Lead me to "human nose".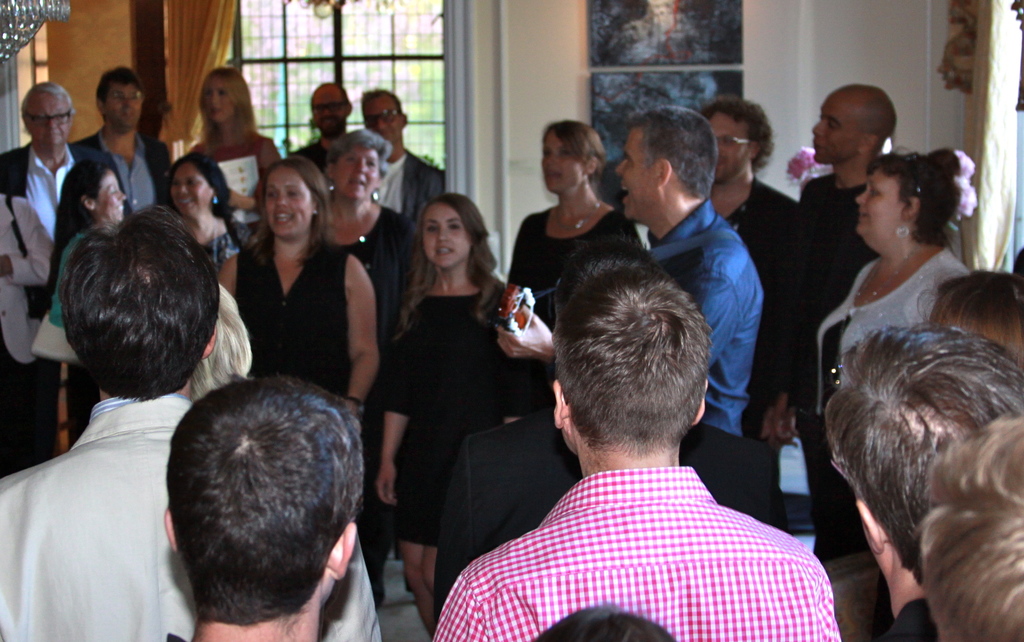
Lead to l=175, t=184, r=188, b=201.
